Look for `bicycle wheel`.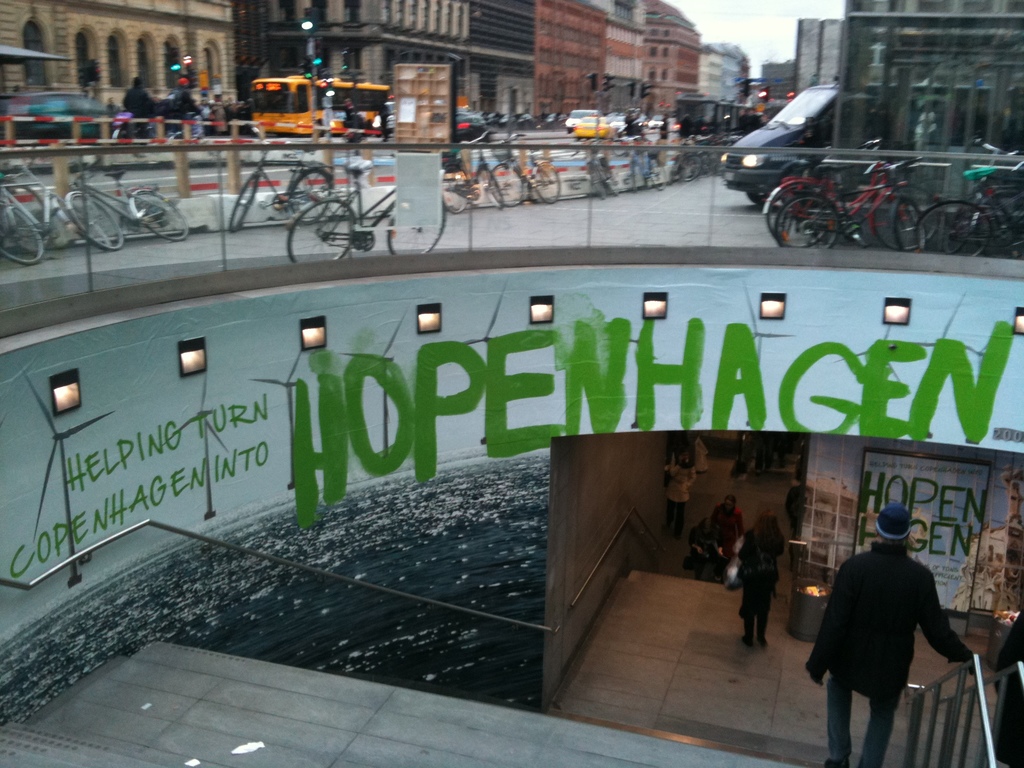
Found: [left=227, top=168, right=262, bottom=230].
